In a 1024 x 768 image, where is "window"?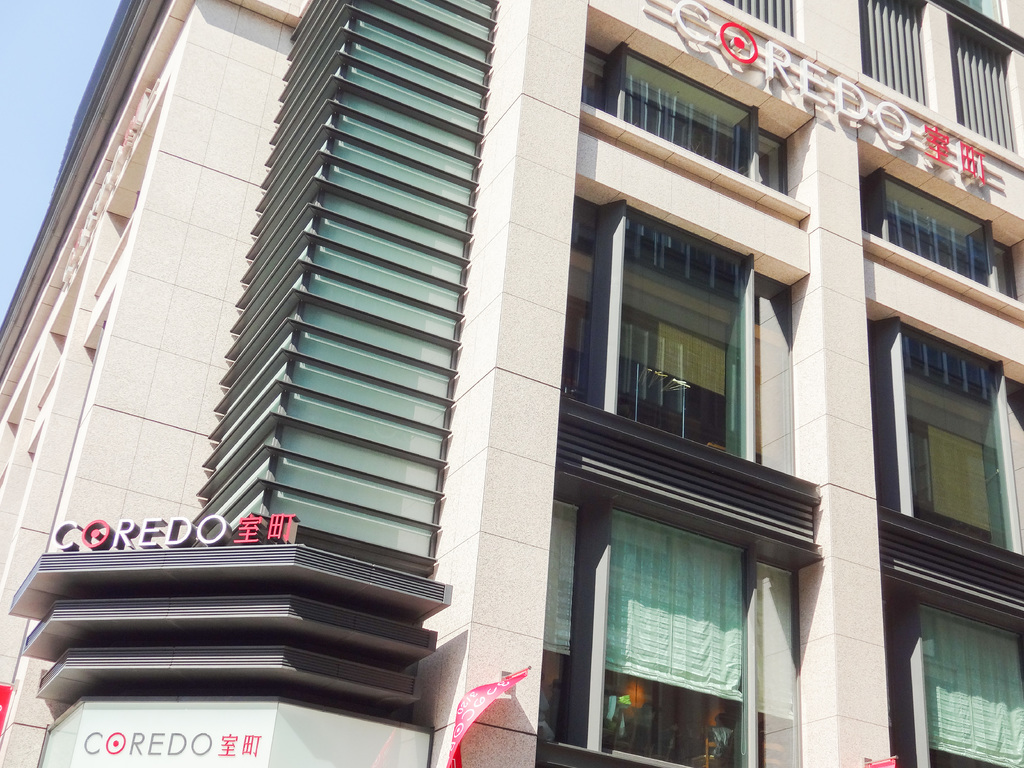
rect(540, 484, 822, 767).
